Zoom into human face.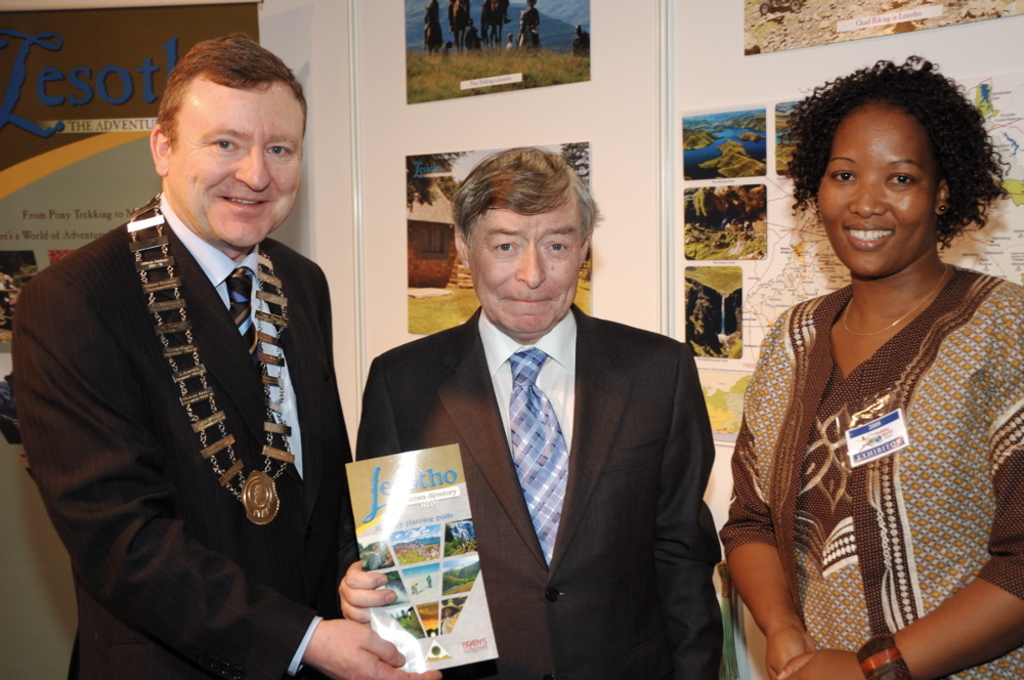
Zoom target: select_region(819, 95, 942, 270).
